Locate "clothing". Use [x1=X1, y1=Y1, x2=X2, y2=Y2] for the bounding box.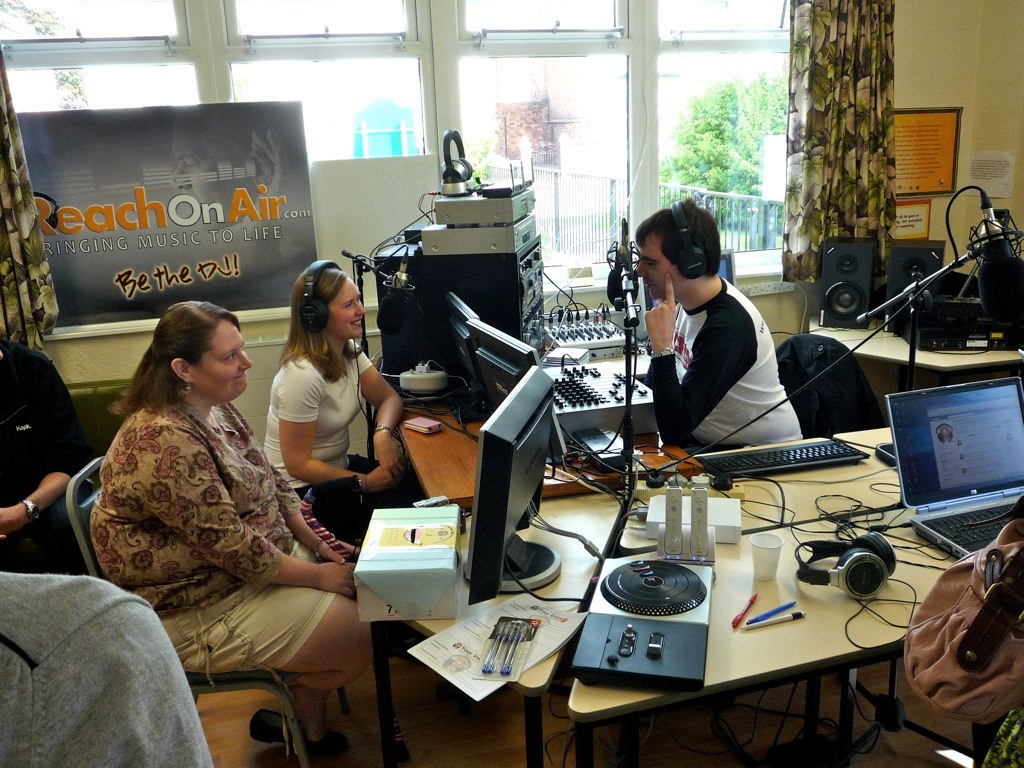
[x1=0, y1=571, x2=217, y2=767].
